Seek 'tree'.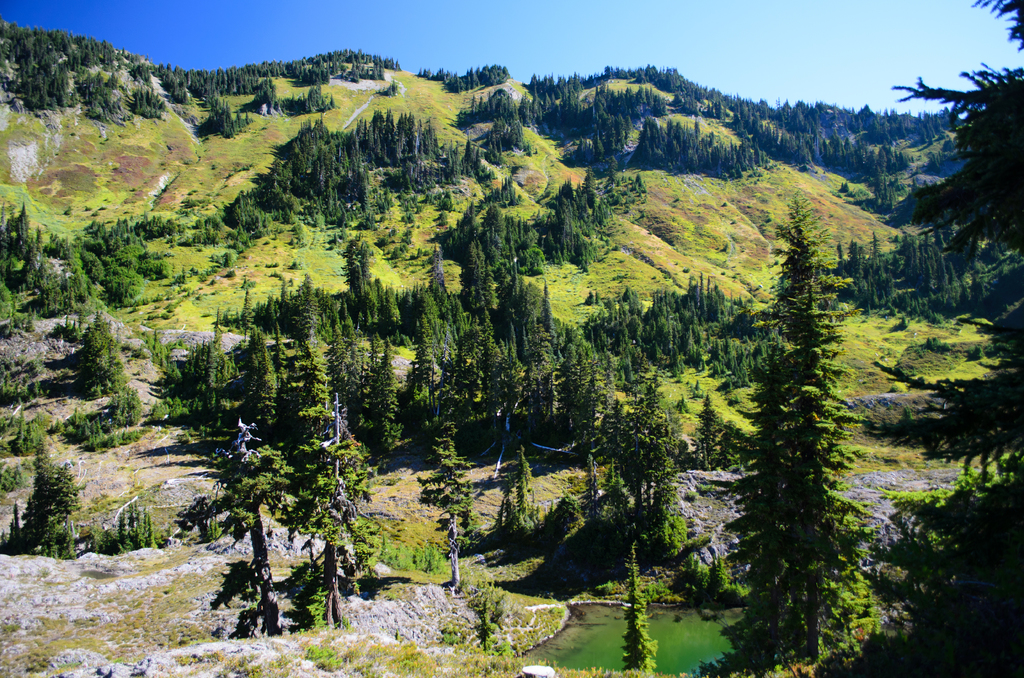
[504, 257, 547, 337].
